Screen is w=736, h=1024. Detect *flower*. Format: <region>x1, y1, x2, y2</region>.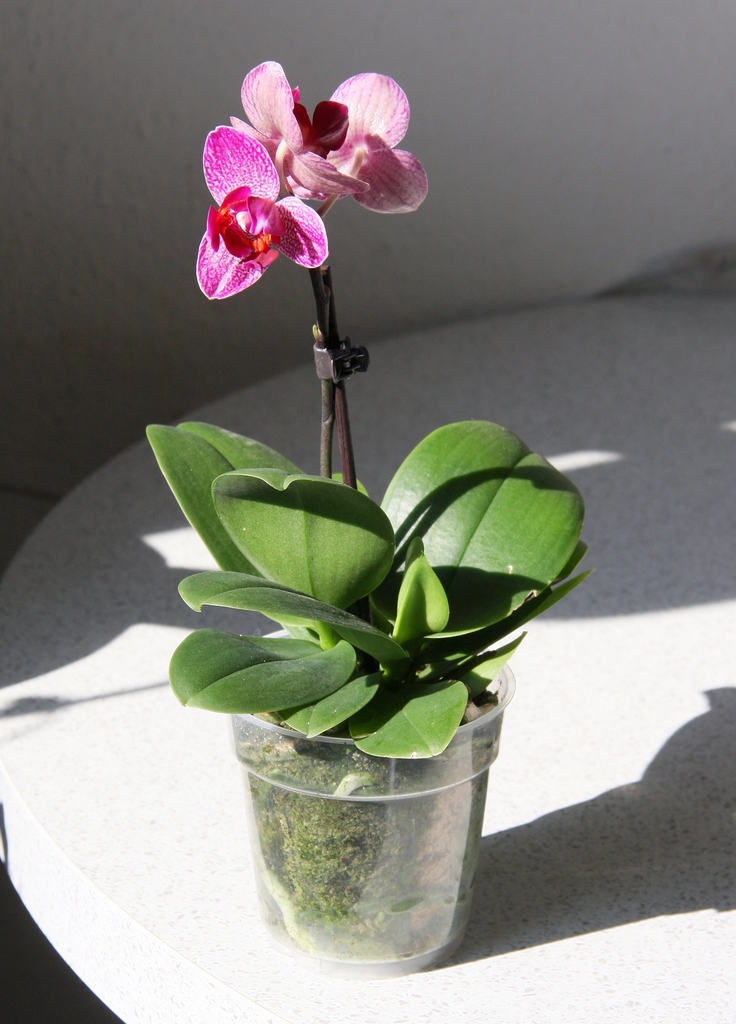
<region>180, 51, 438, 306</region>.
